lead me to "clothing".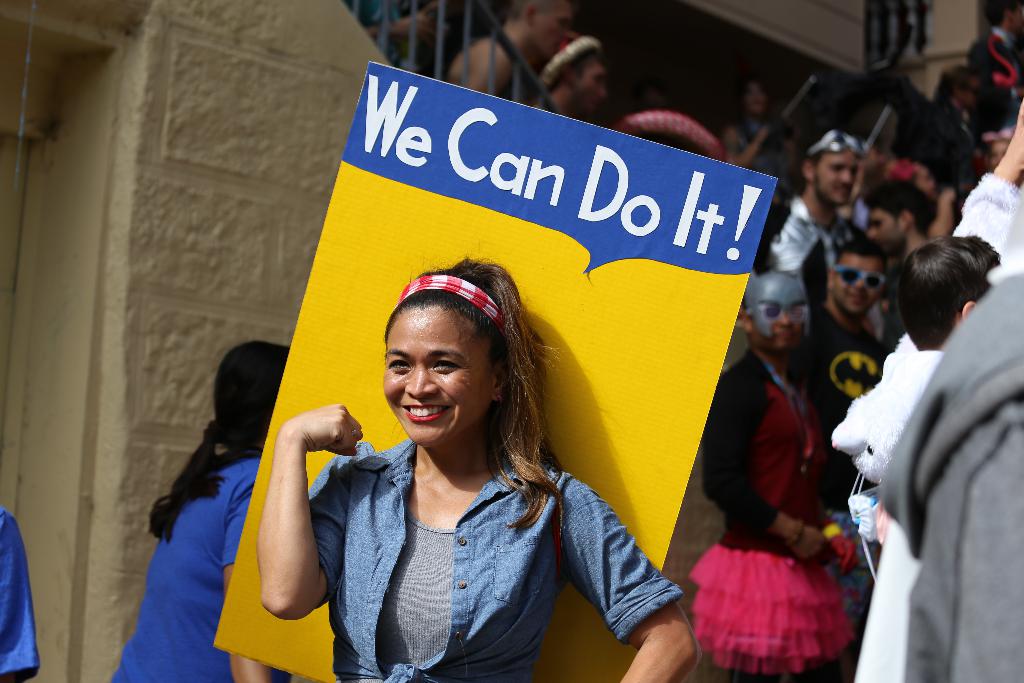
Lead to bbox(806, 300, 892, 640).
